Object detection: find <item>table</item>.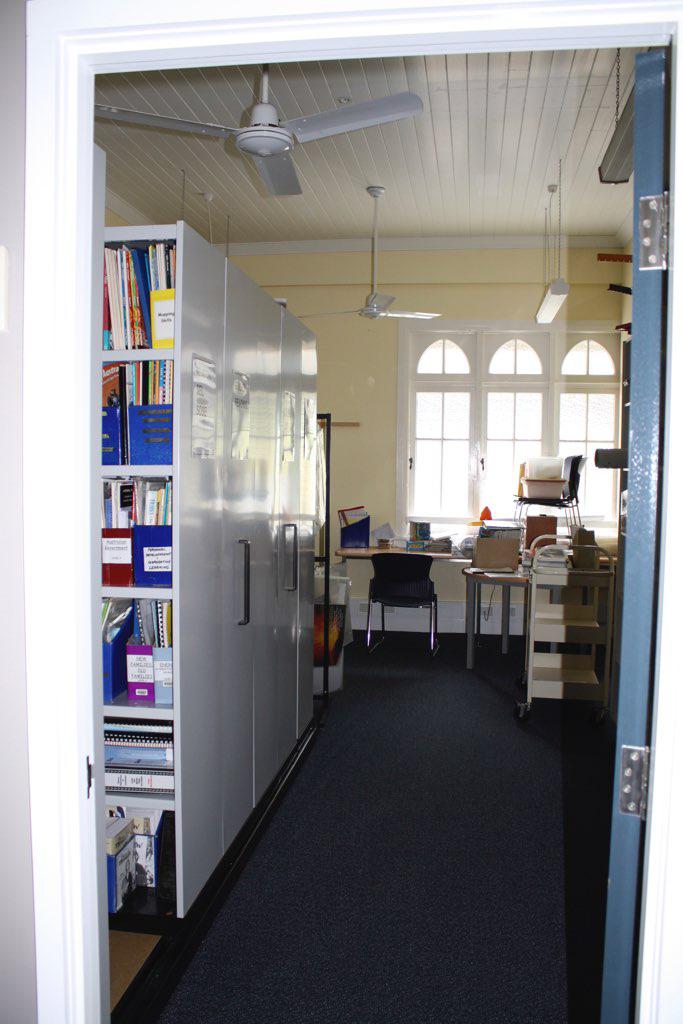
left=460, top=567, right=614, bottom=670.
